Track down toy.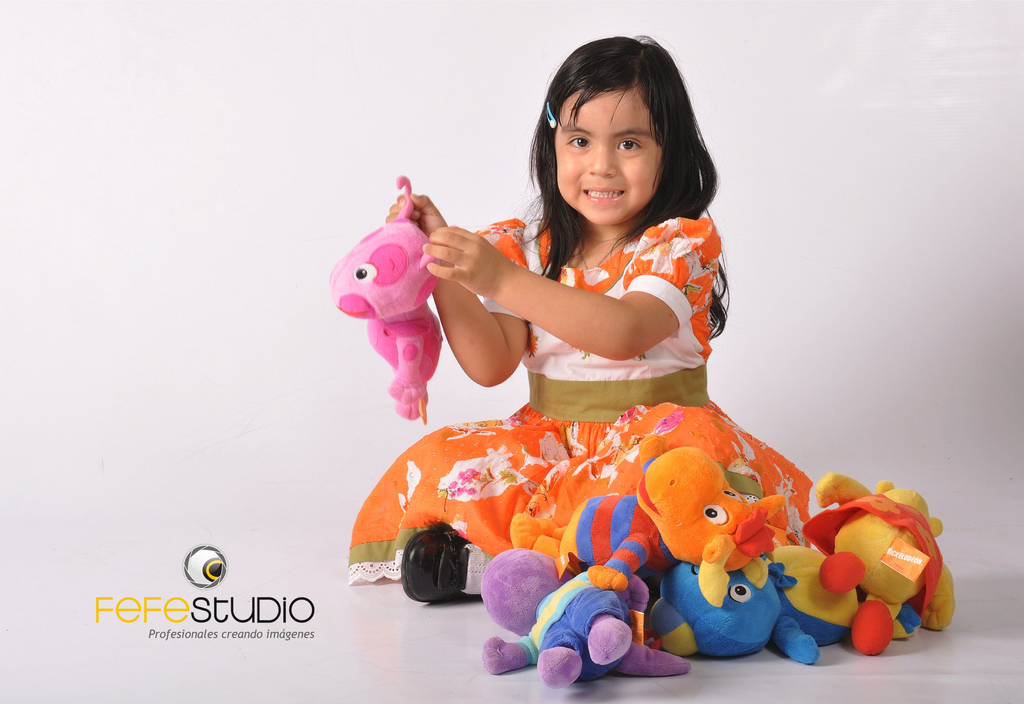
Tracked to select_region(463, 545, 683, 684).
